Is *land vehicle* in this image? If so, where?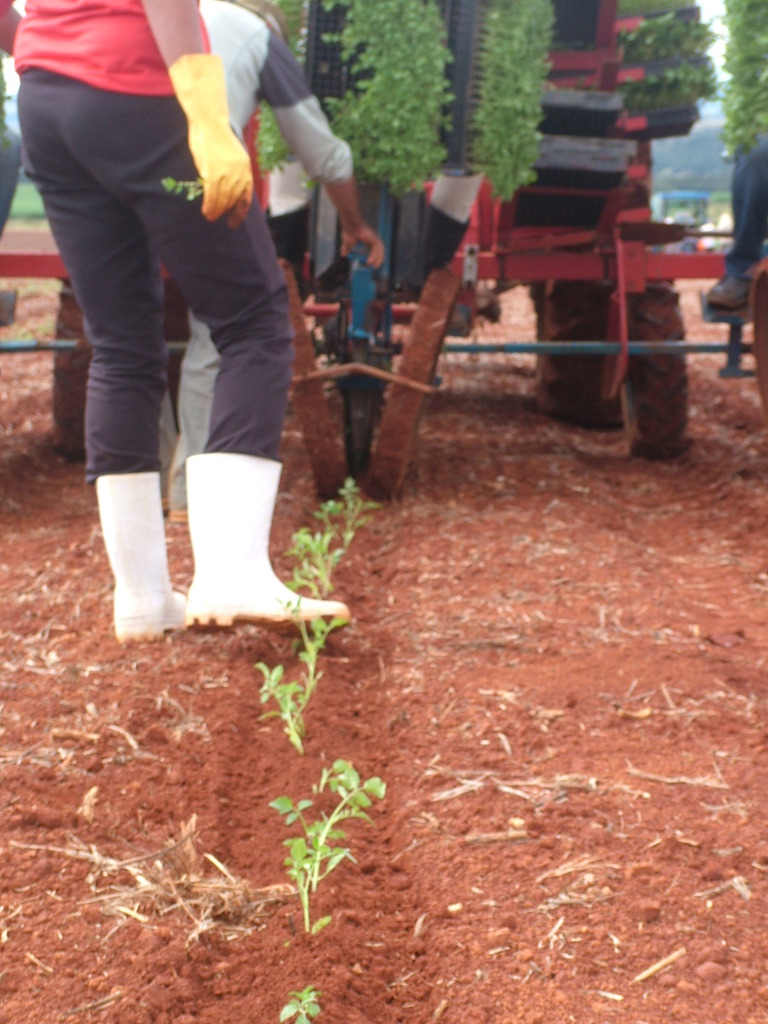
Yes, at (x1=0, y1=0, x2=767, y2=497).
